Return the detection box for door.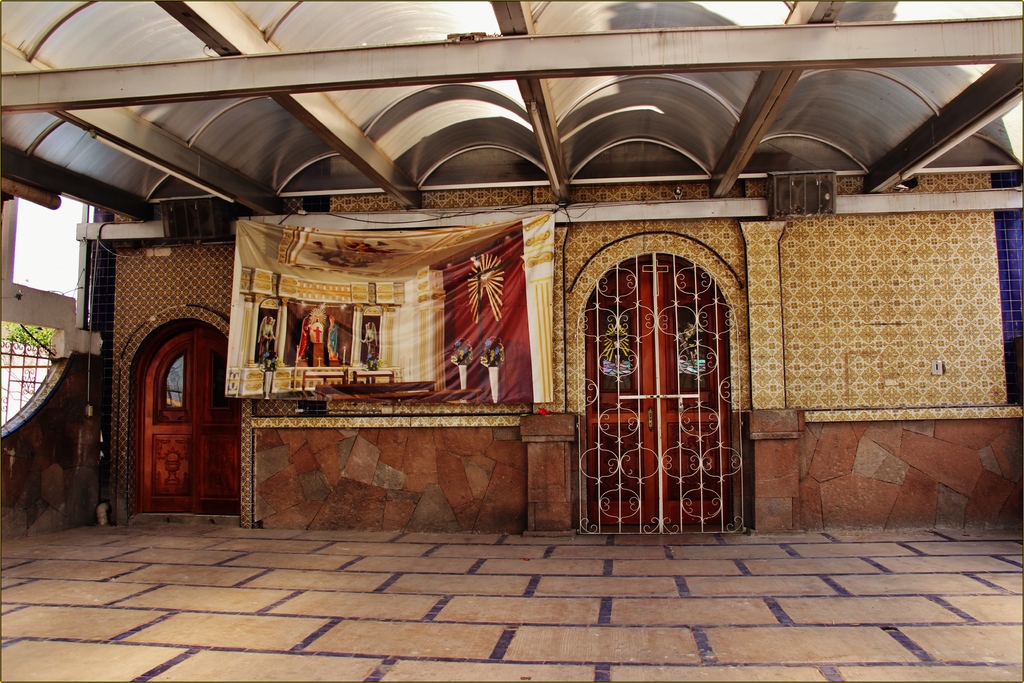
<bbox>138, 320, 241, 517</bbox>.
